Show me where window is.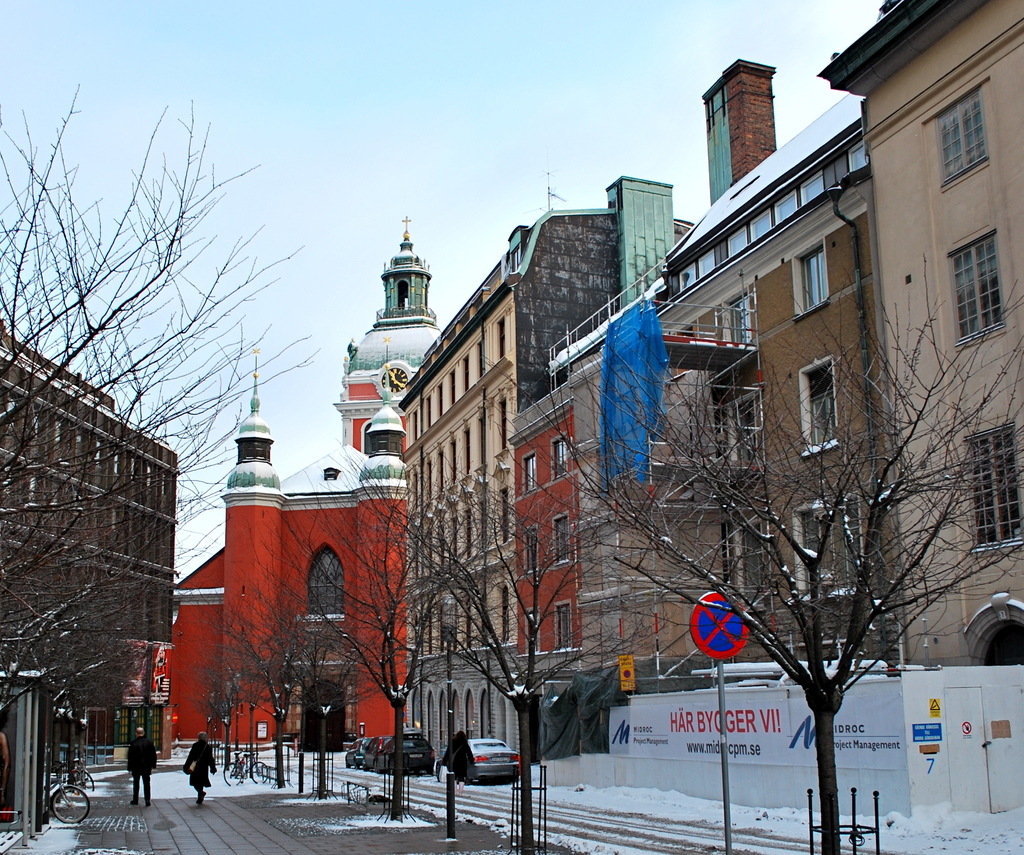
window is at <region>550, 433, 564, 480</region>.
